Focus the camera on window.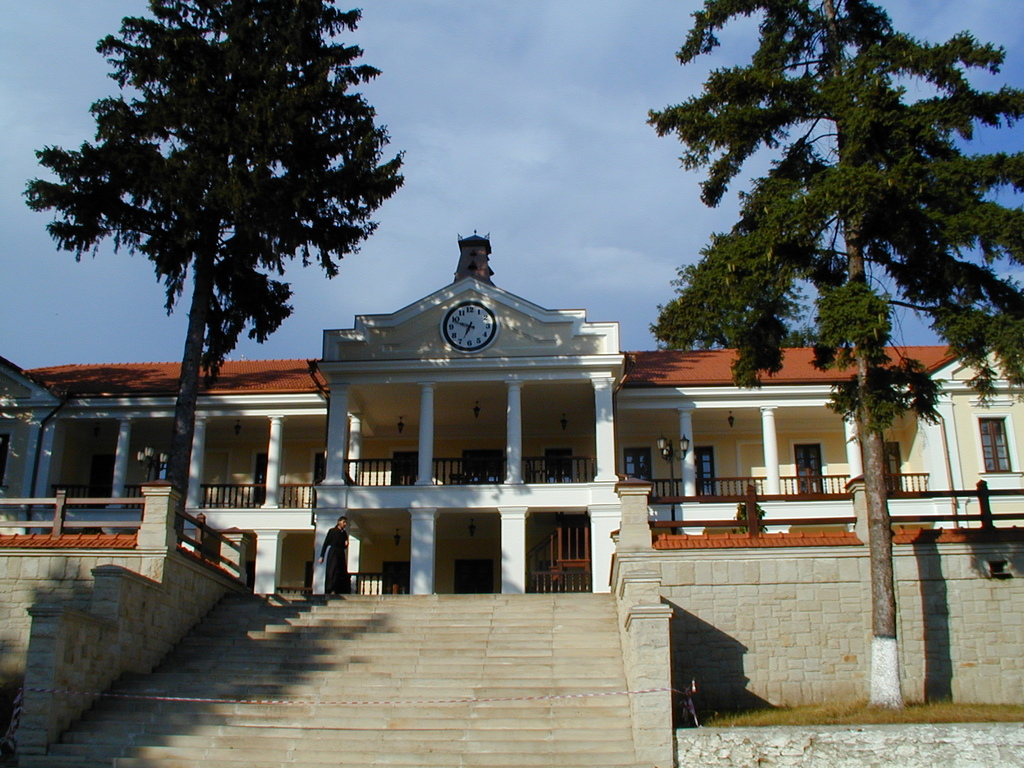
Focus region: x1=620 y1=440 x2=657 y2=492.
